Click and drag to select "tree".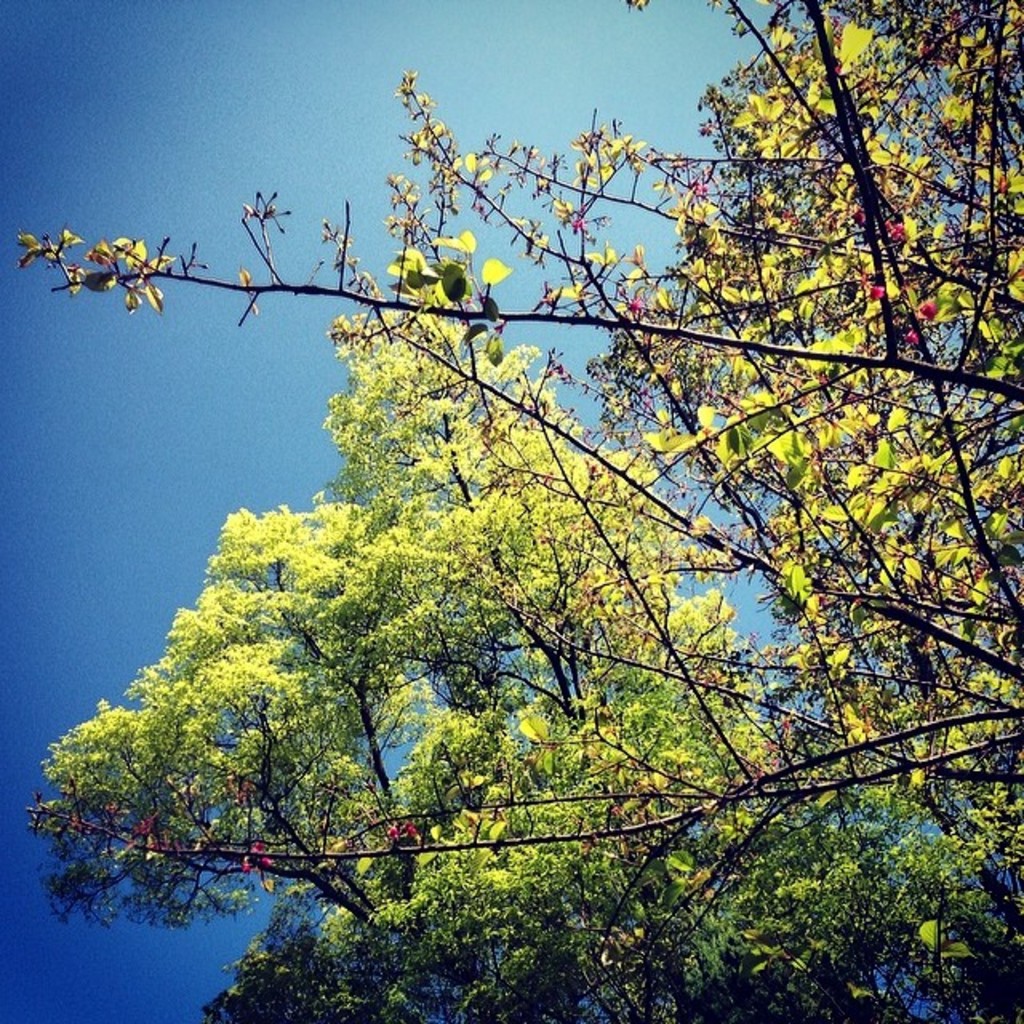
Selection: 14:0:1022:1022.
